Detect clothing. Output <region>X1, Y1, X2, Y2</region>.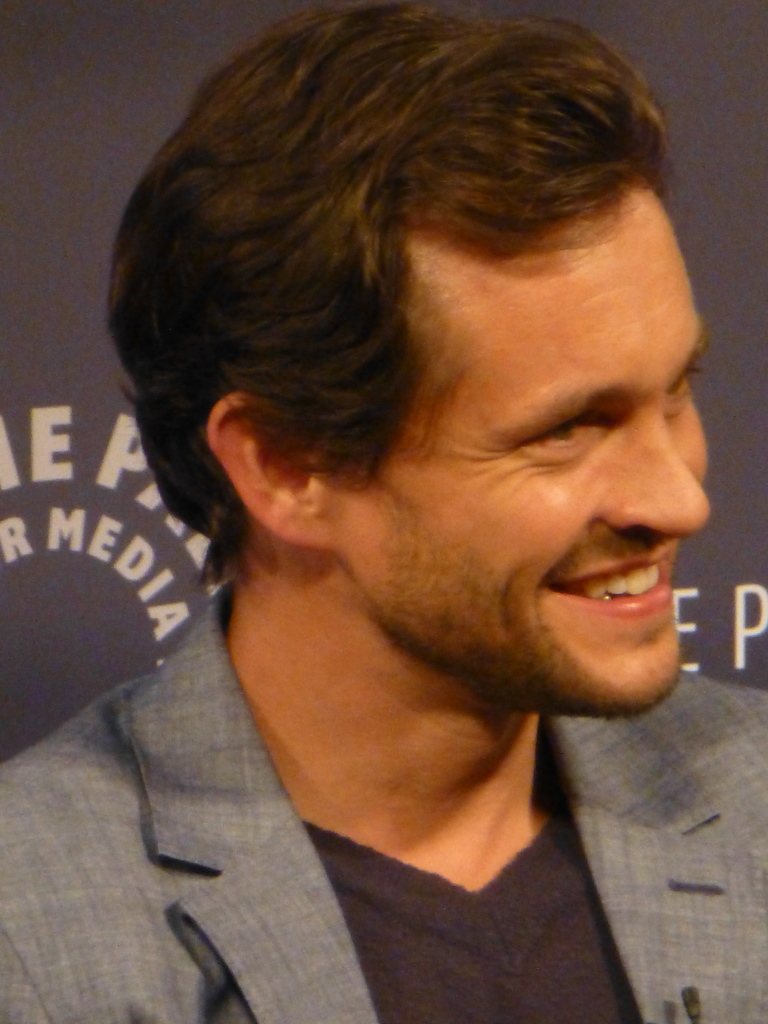
<region>0, 568, 767, 1023</region>.
